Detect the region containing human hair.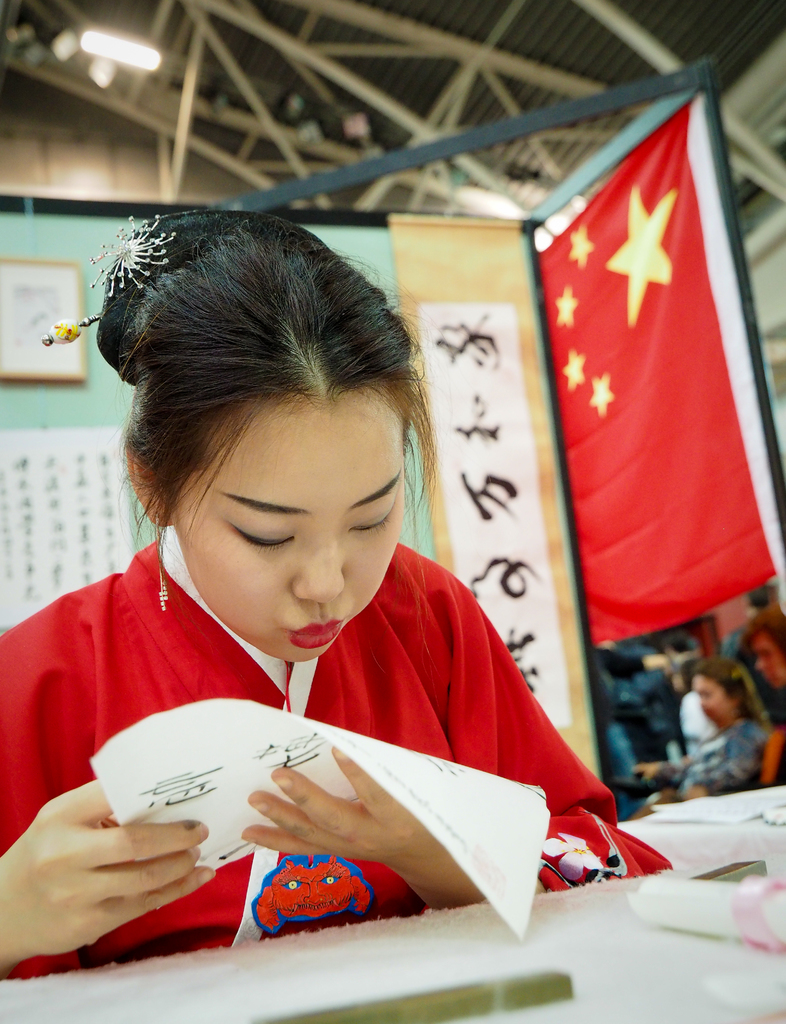
<box>97,194,445,596</box>.
